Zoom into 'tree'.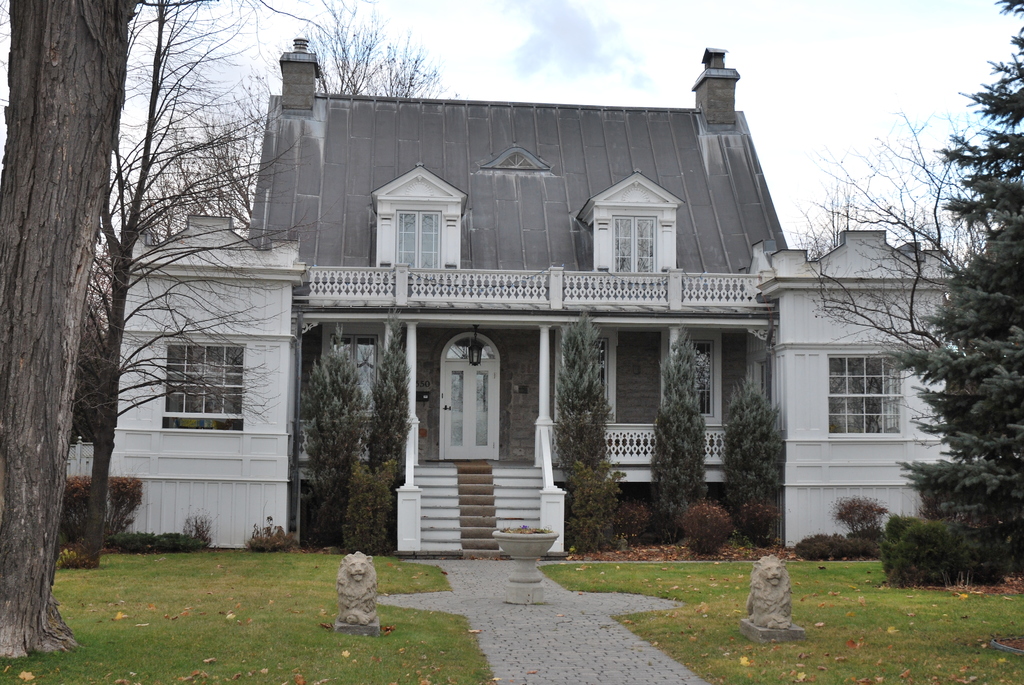
Zoom target: [left=724, top=376, right=781, bottom=549].
